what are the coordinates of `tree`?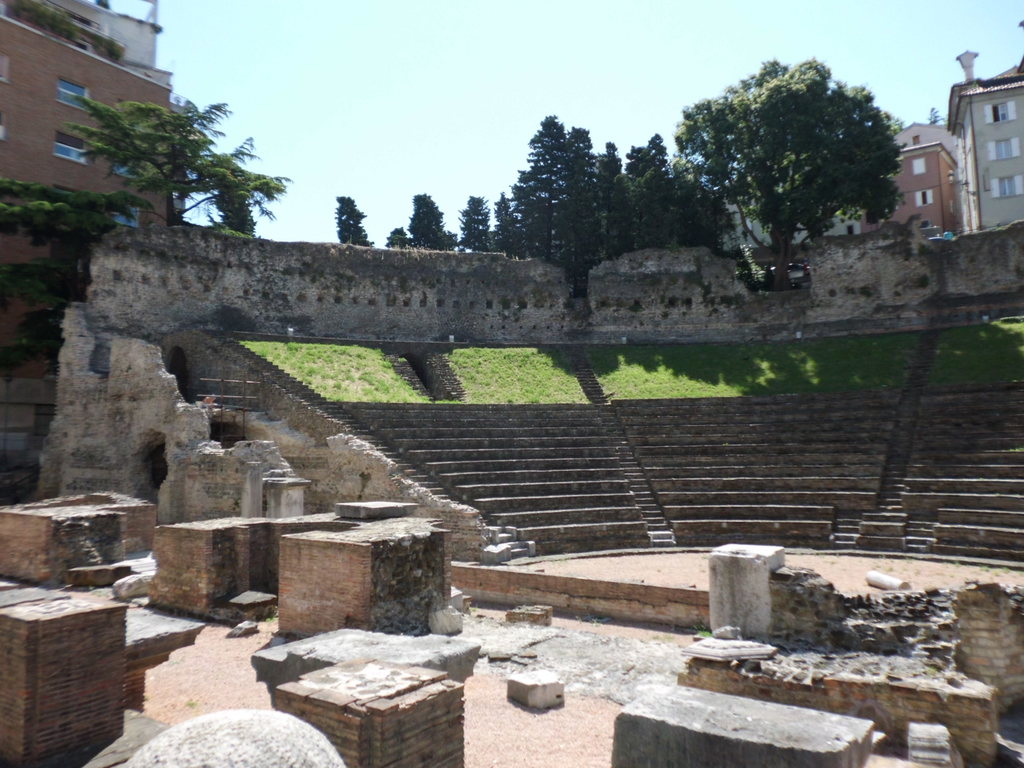
<box>746,49,913,278</box>.
